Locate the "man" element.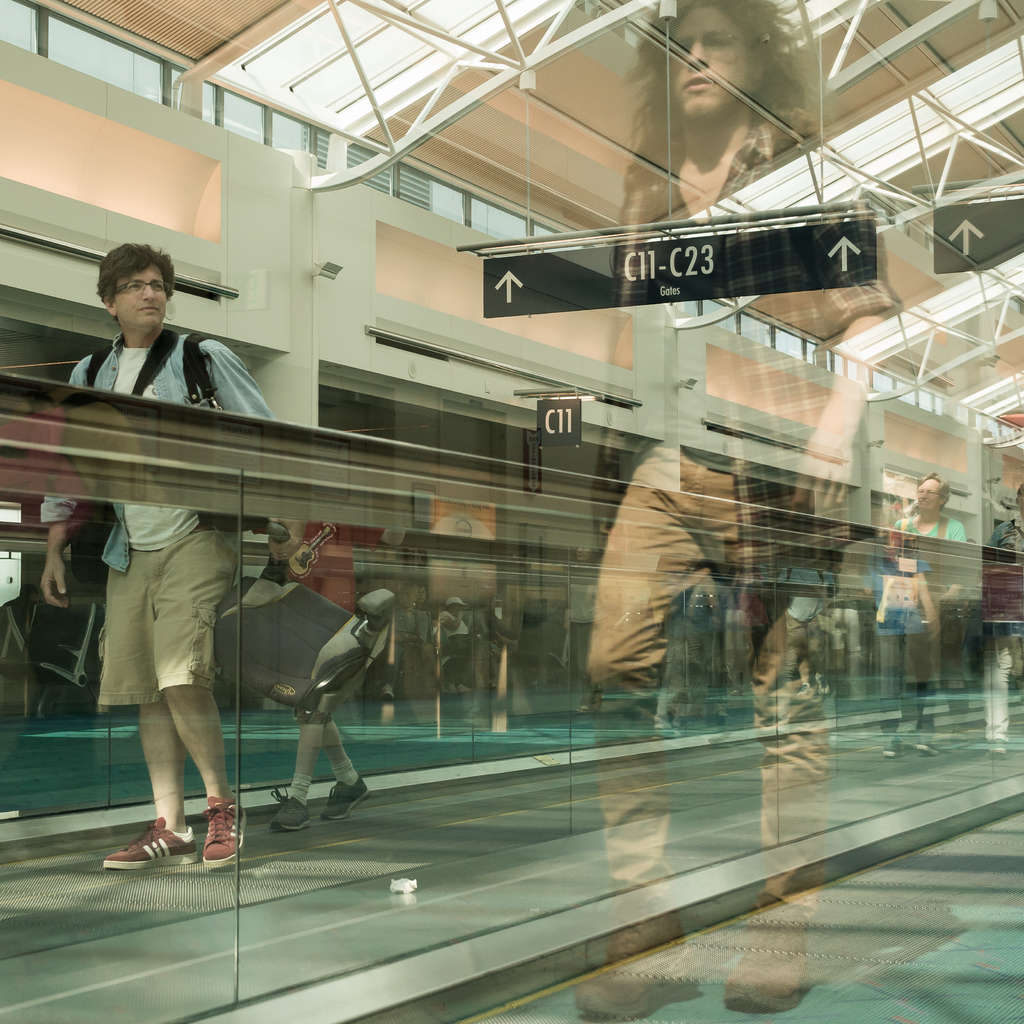
Element bbox: 891/469/972/547.
